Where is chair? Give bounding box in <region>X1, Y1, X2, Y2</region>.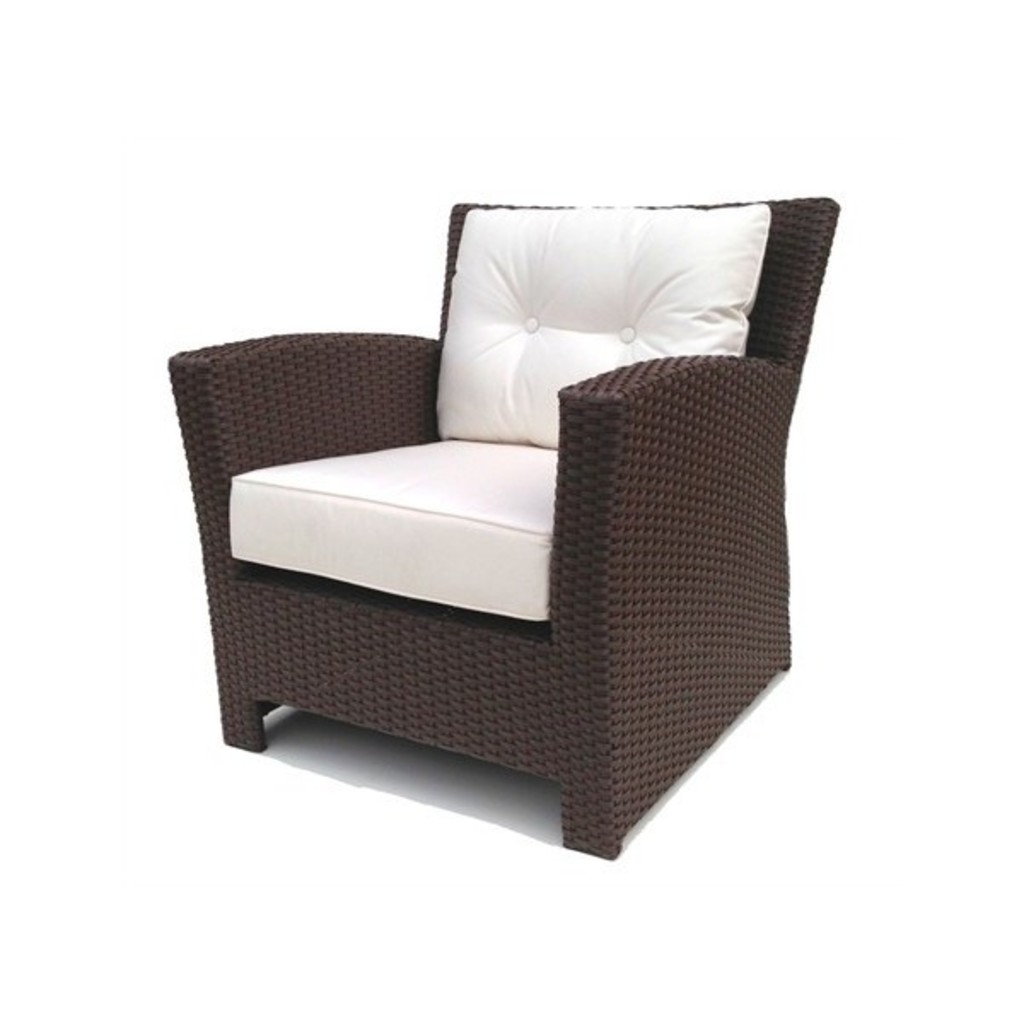
<region>167, 198, 843, 860</region>.
